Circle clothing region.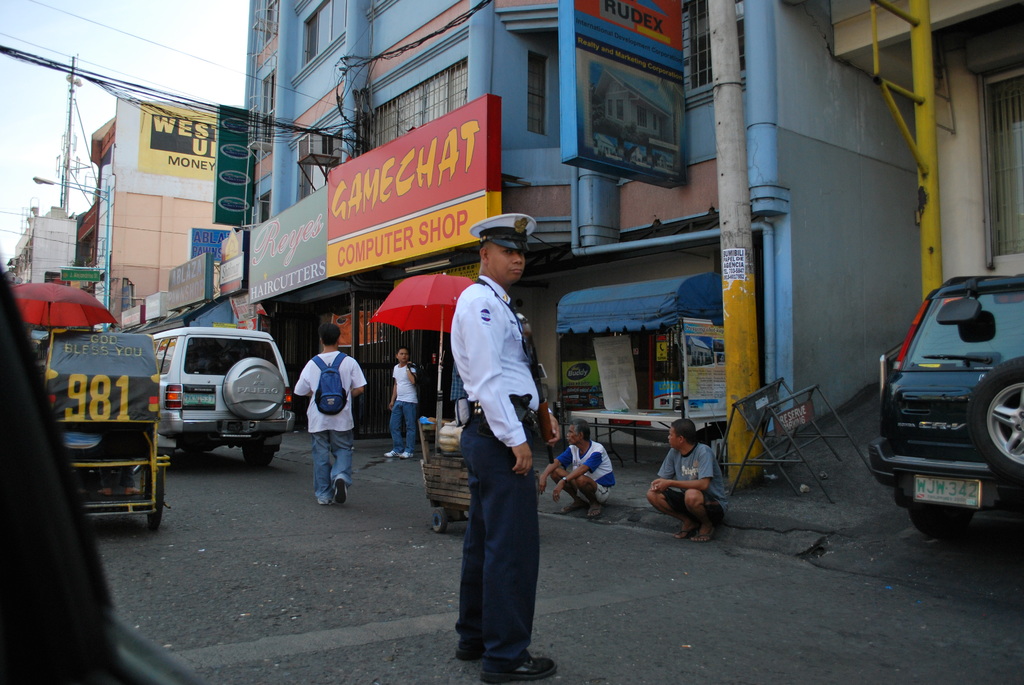
Region: (x1=391, y1=404, x2=416, y2=452).
